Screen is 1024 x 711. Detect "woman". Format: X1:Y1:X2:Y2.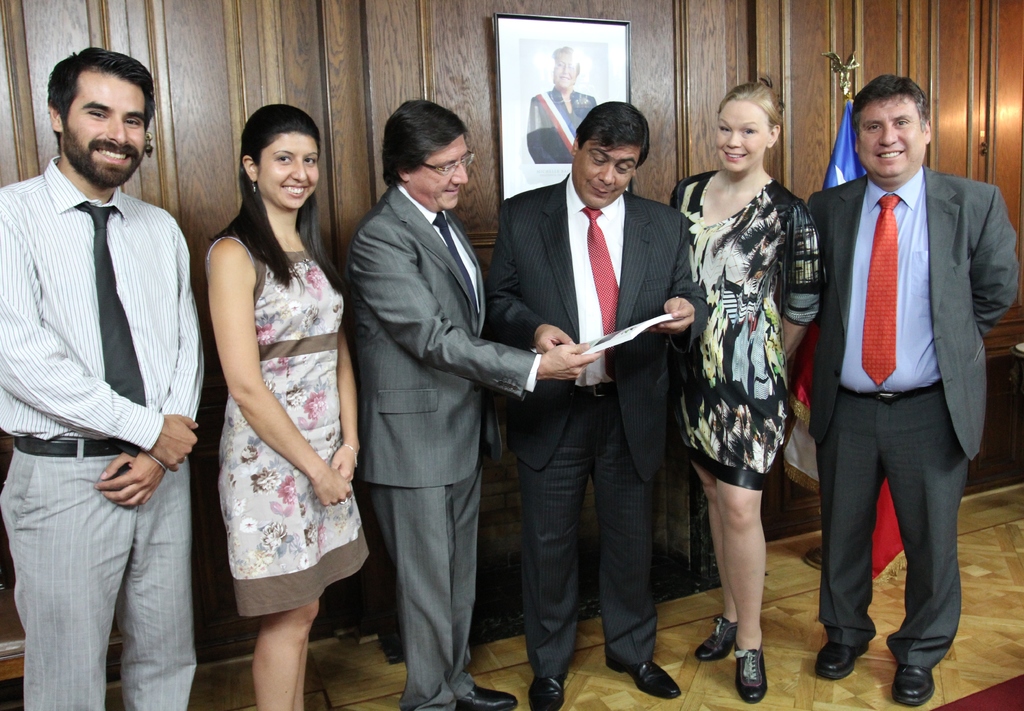
653:67:824:710.
